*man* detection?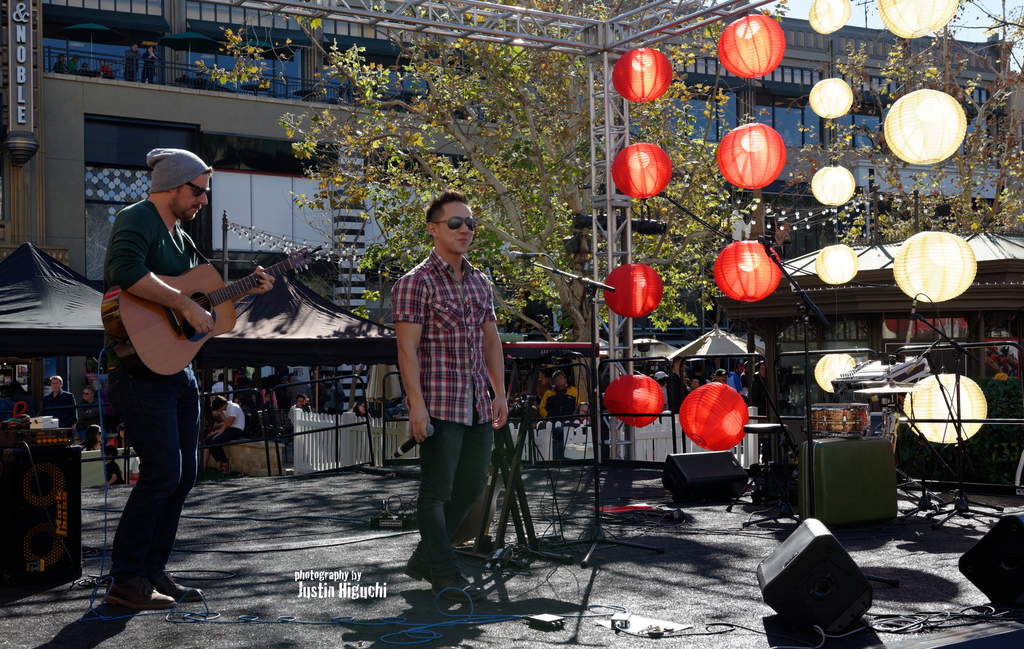
[536,370,554,402]
